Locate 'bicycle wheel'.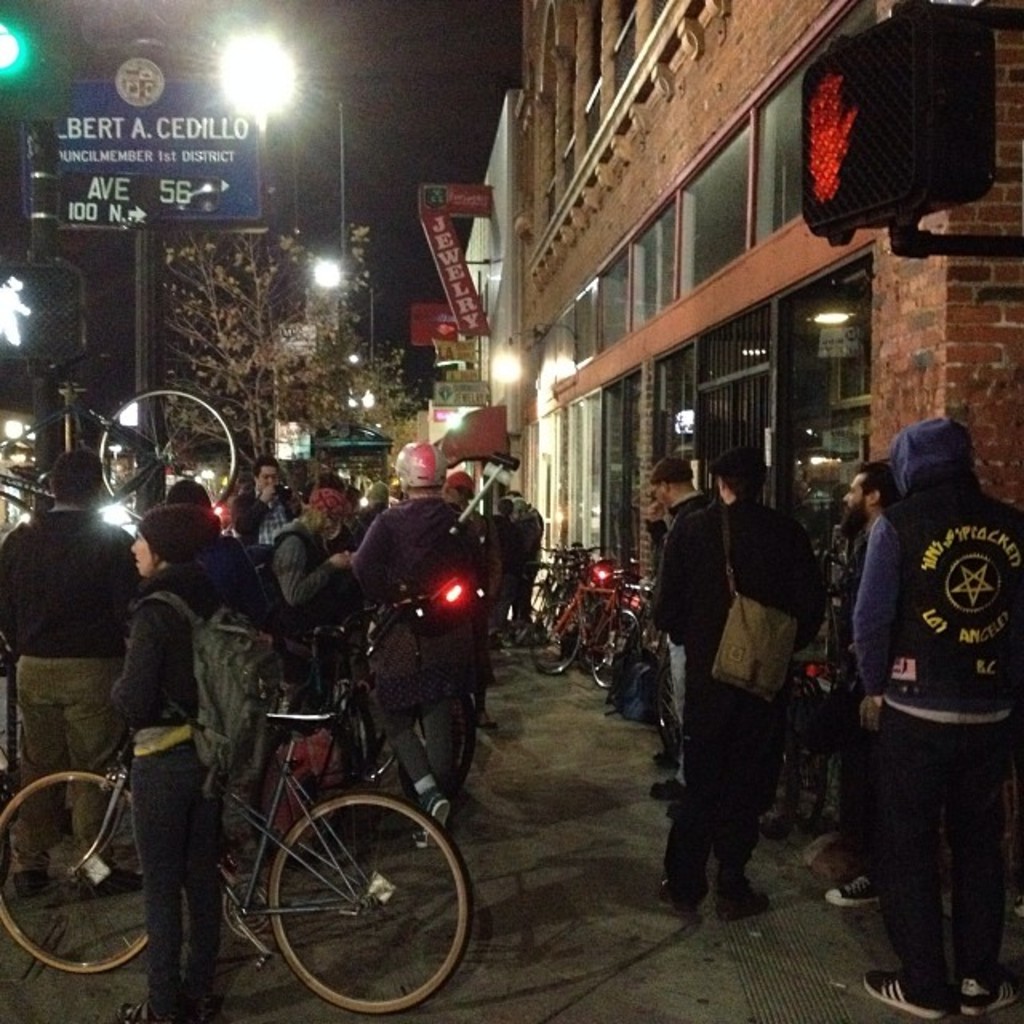
Bounding box: {"left": 590, "top": 606, "right": 643, "bottom": 691}.
